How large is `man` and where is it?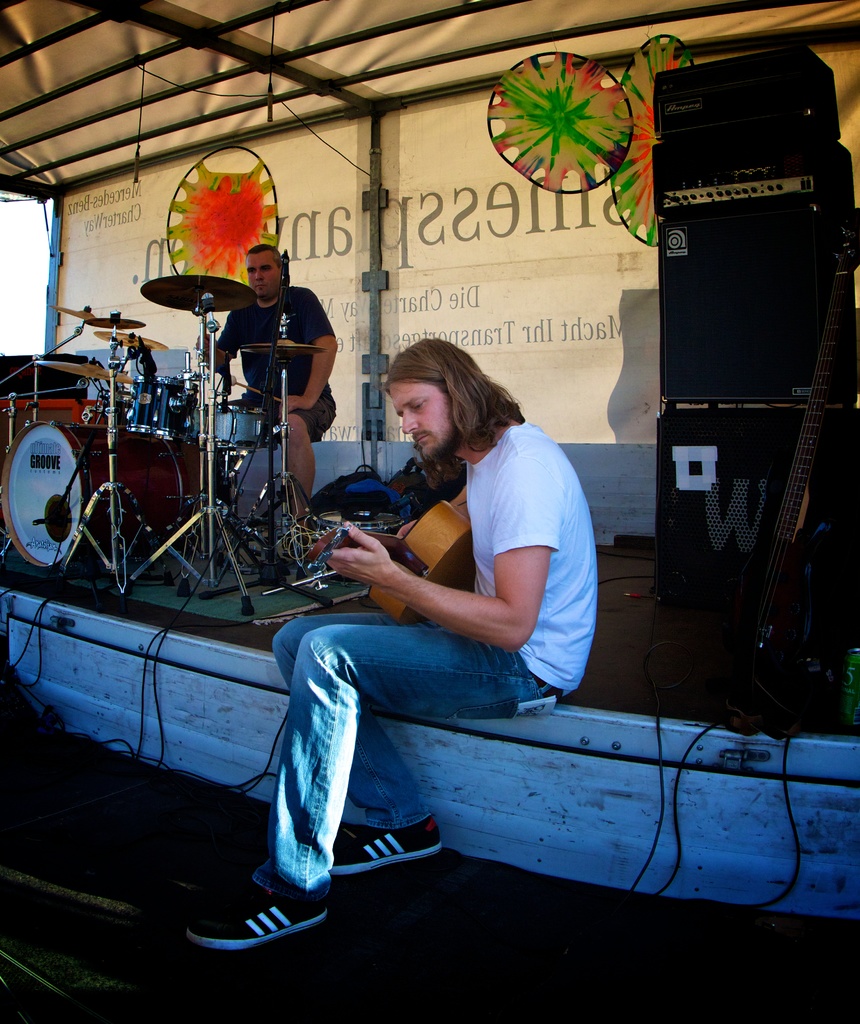
Bounding box: rect(232, 351, 609, 861).
